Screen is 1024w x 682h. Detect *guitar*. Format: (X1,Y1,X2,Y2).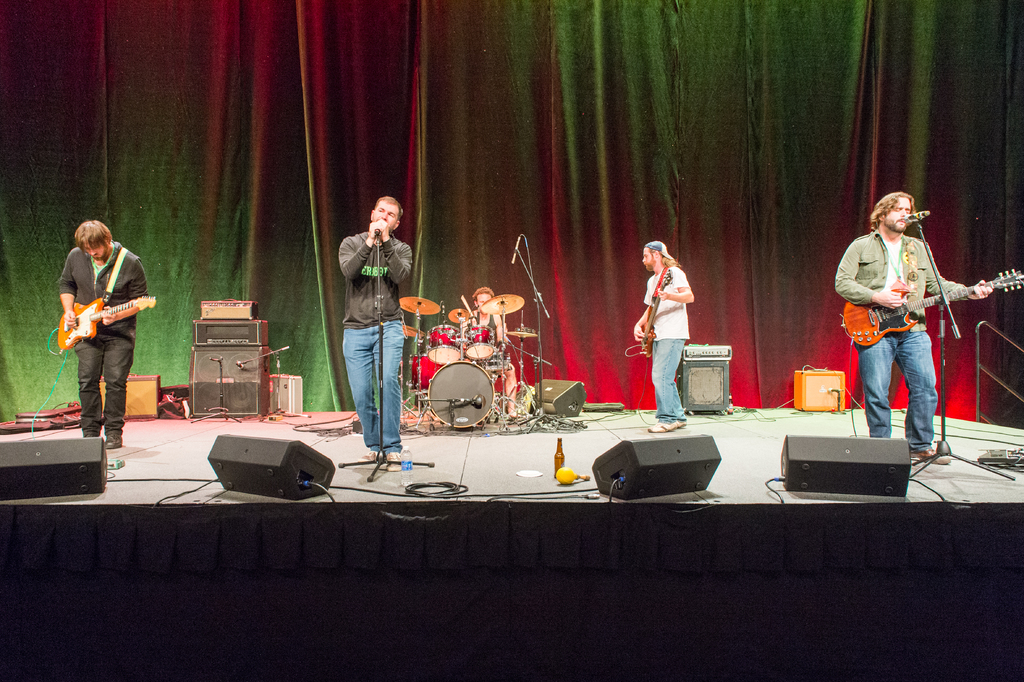
(636,258,682,363).
